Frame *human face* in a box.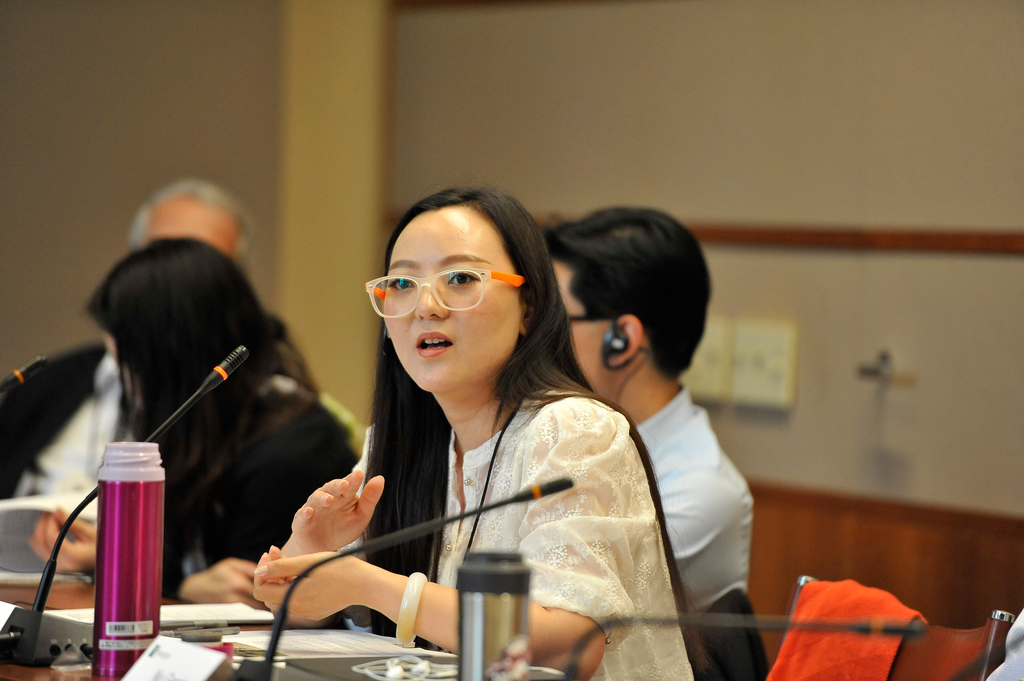
(x1=555, y1=262, x2=598, y2=396).
